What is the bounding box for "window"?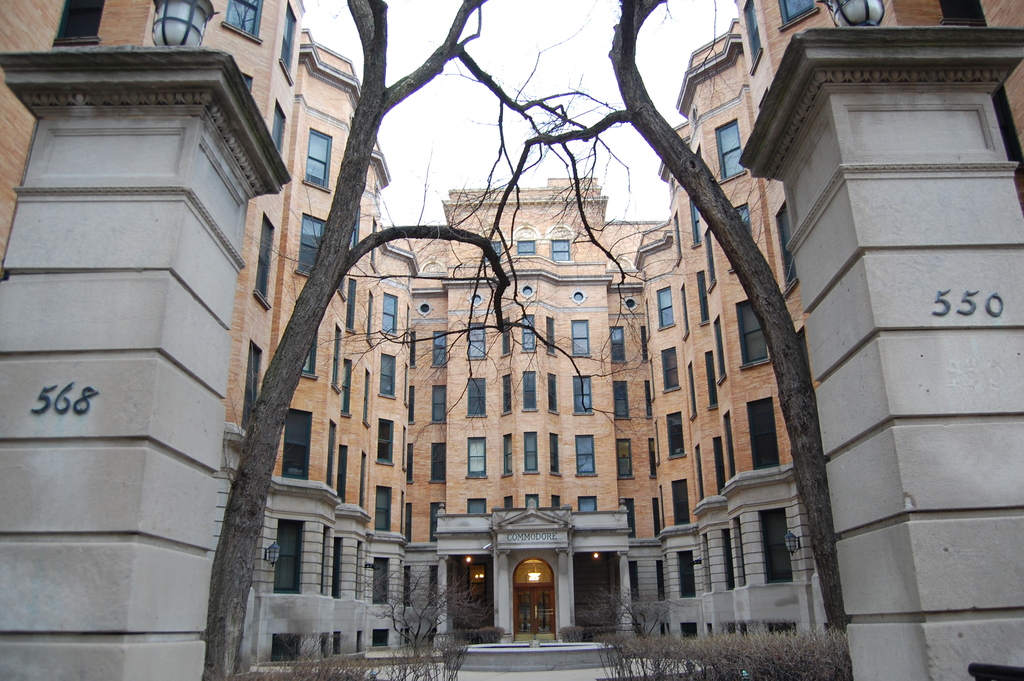
641,328,645,364.
